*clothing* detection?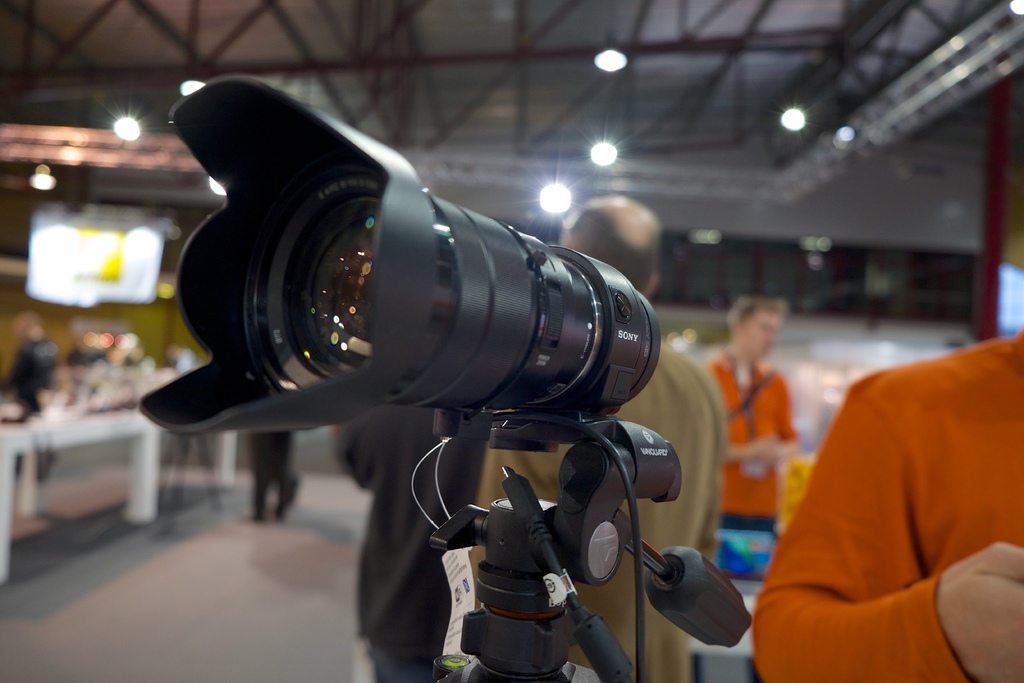
[x1=332, y1=408, x2=488, y2=682]
